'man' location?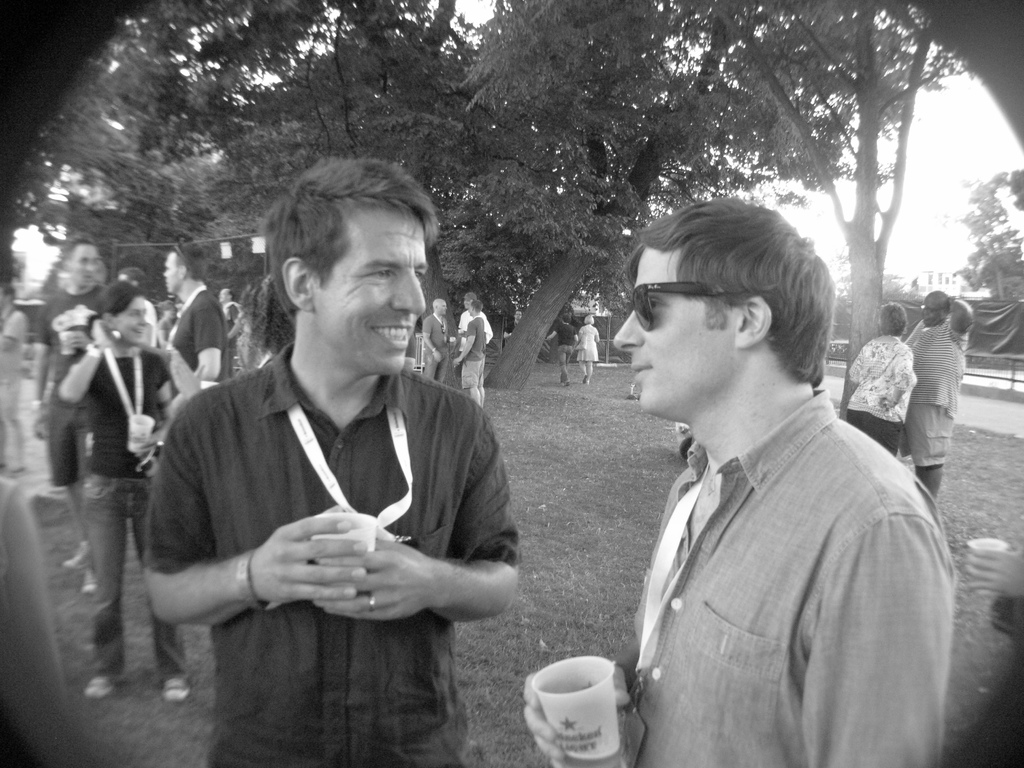
locate(903, 287, 974, 500)
